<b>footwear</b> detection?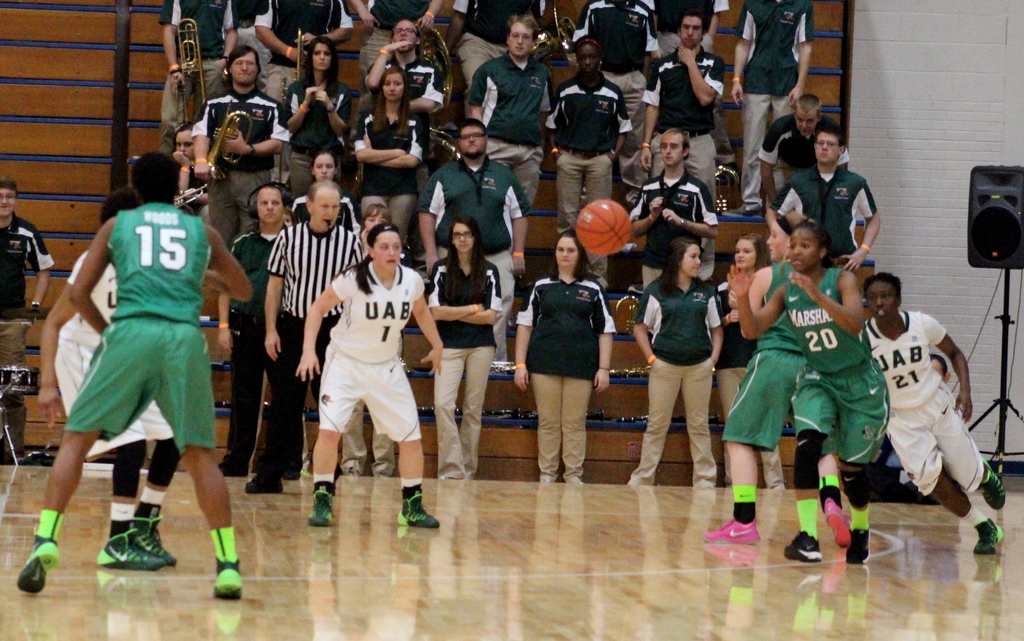
[left=17, top=537, right=61, bottom=594]
